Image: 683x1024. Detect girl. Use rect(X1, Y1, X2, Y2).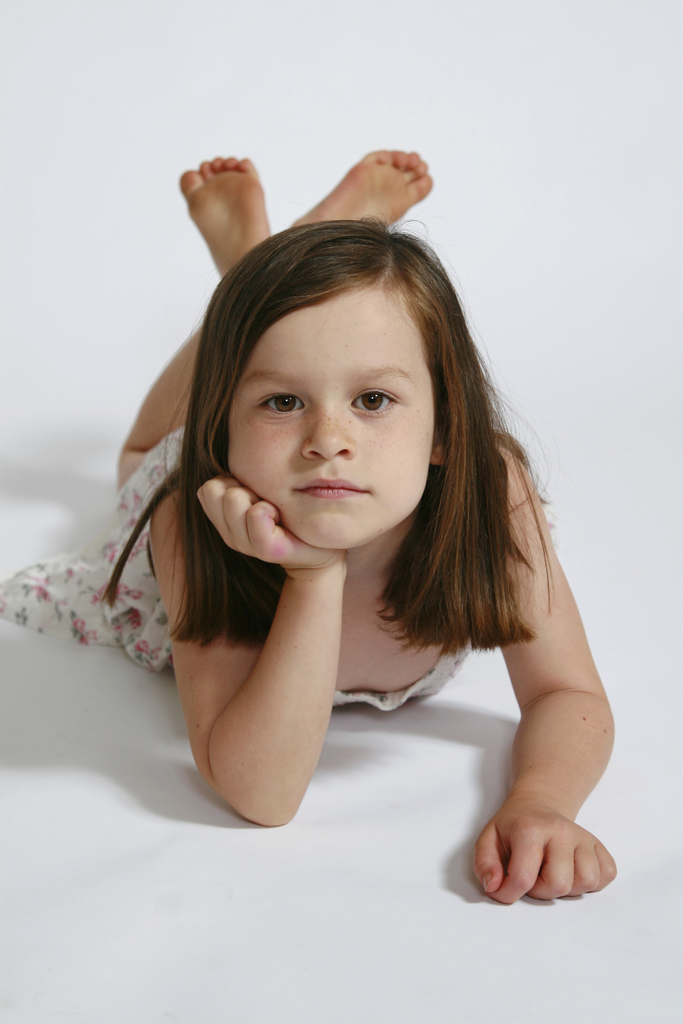
rect(0, 147, 618, 906).
